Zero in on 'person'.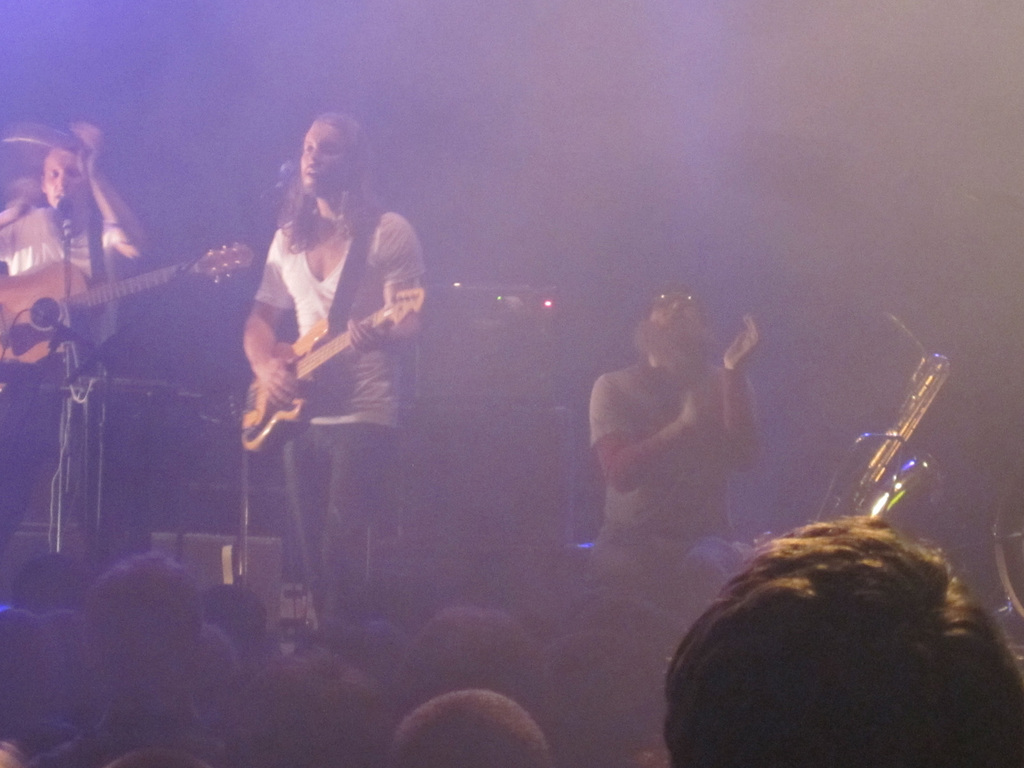
Zeroed in: {"x1": 241, "y1": 113, "x2": 442, "y2": 647}.
